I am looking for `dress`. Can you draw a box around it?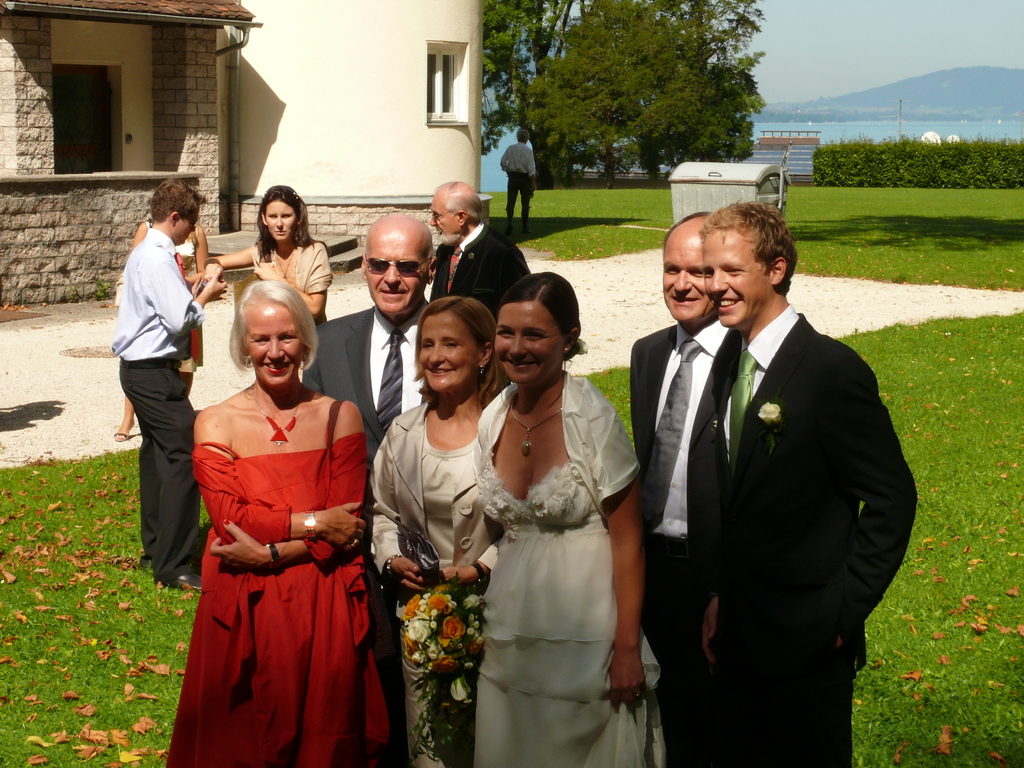
Sure, the bounding box is x1=170, y1=406, x2=402, y2=767.
